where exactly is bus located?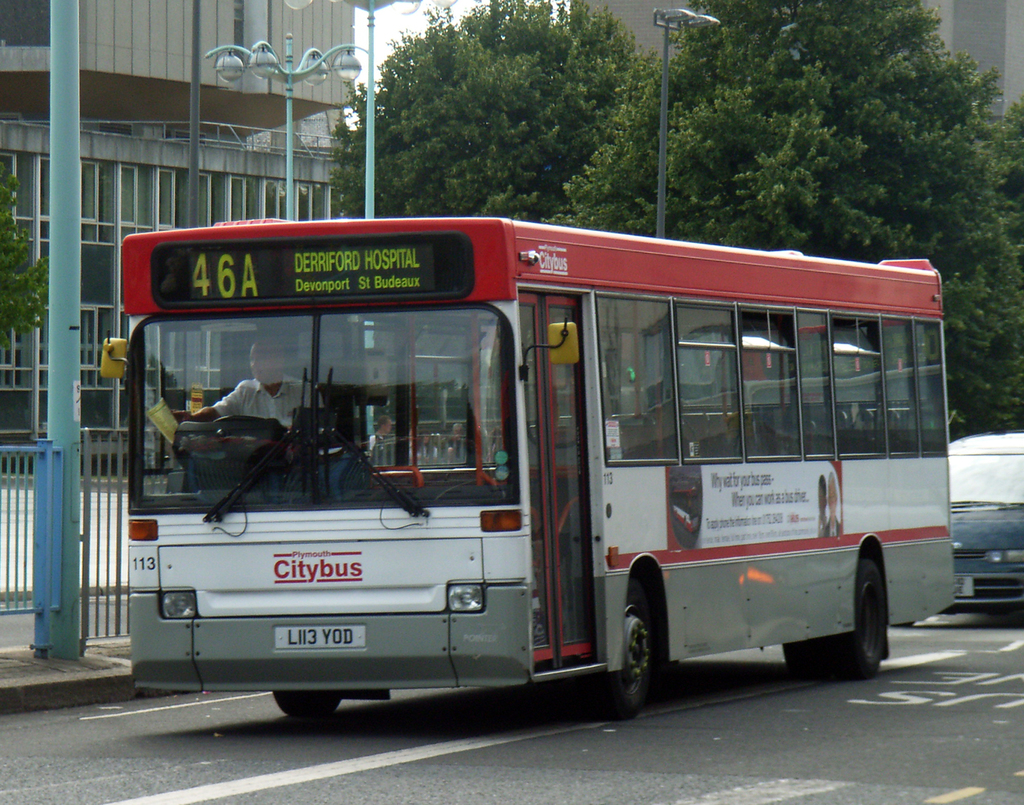
Its bounding box is <region>99, 214, 963, 730</region>.
